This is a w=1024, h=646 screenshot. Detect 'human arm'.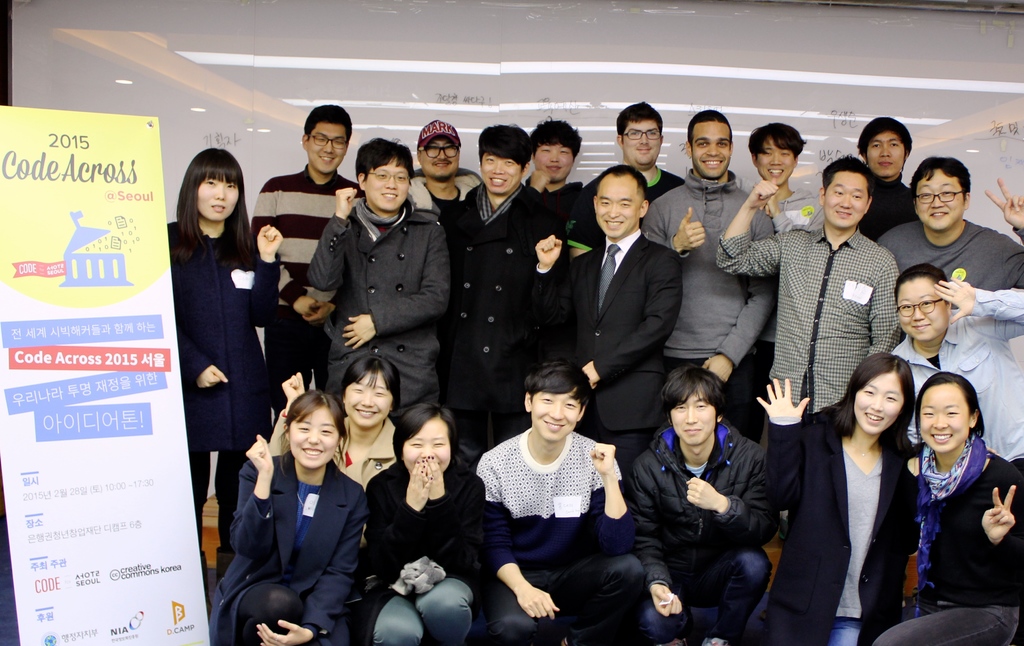
box=[307, 188, 360, 296].
